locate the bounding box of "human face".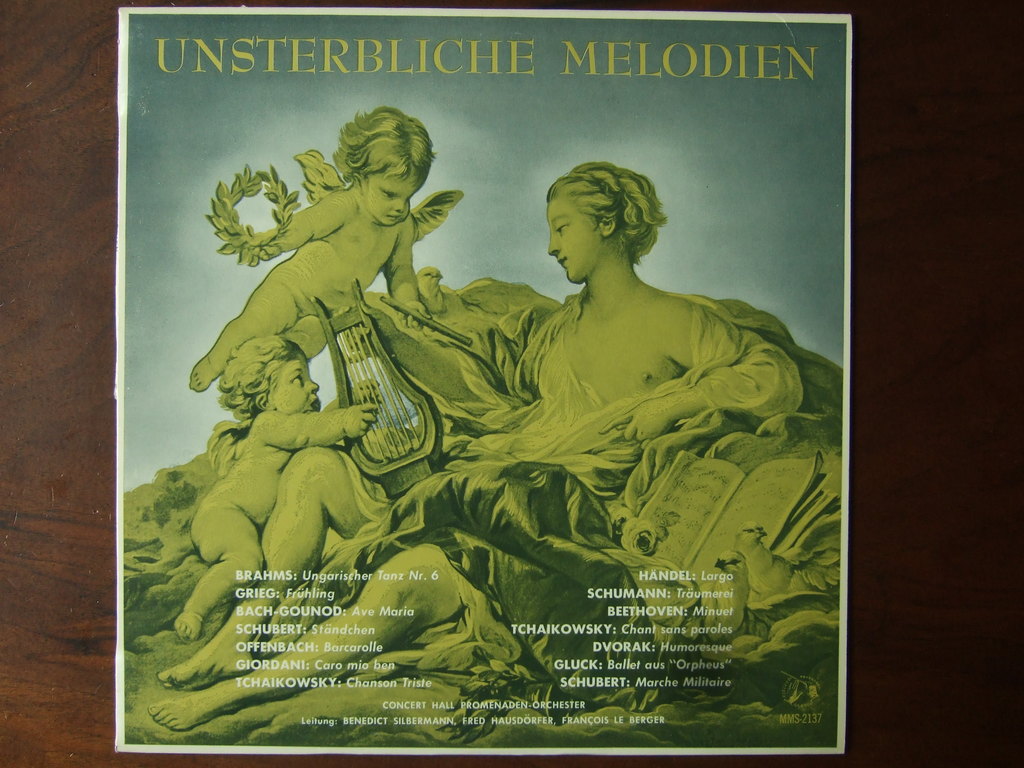
Bounding box: (x1=550, y1=202, x2=605, y2=280).
